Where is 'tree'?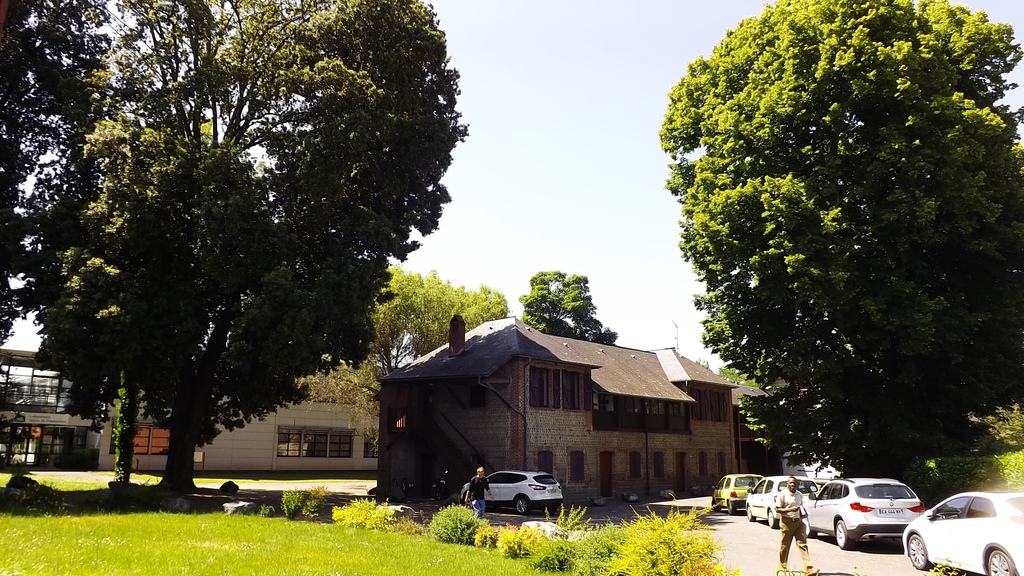
box(656, 0, 1023, 491).
